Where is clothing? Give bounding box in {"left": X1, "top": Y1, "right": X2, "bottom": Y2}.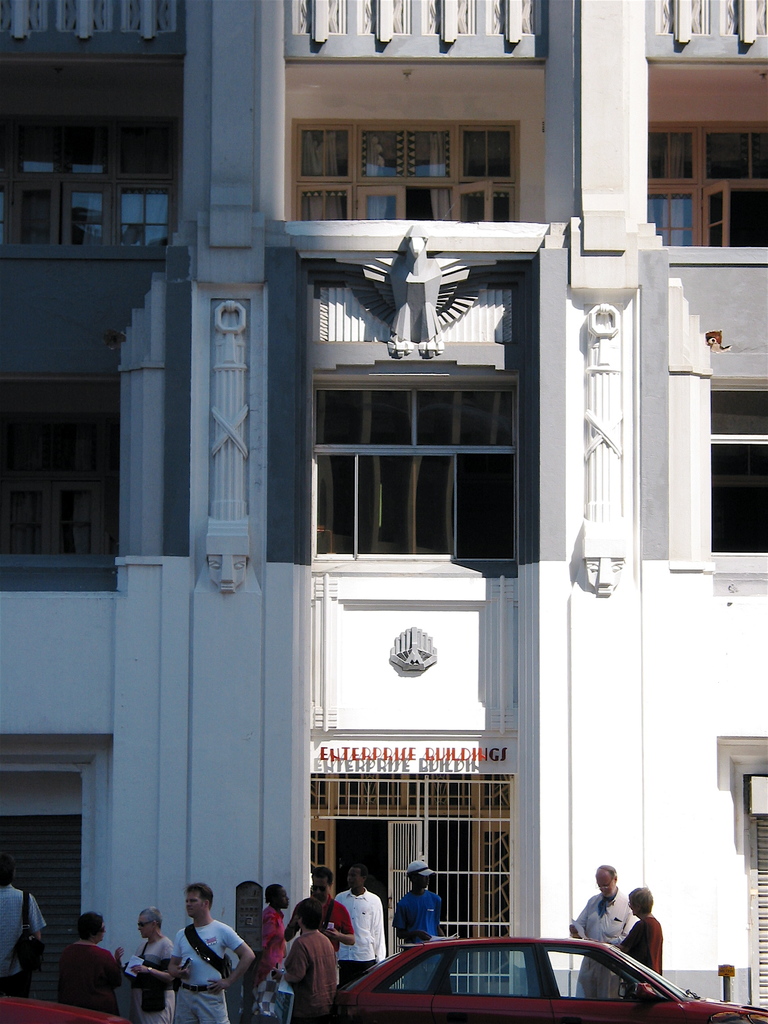
{"left": 619, "top": 917, "right": 664, "bottom": 994}.
